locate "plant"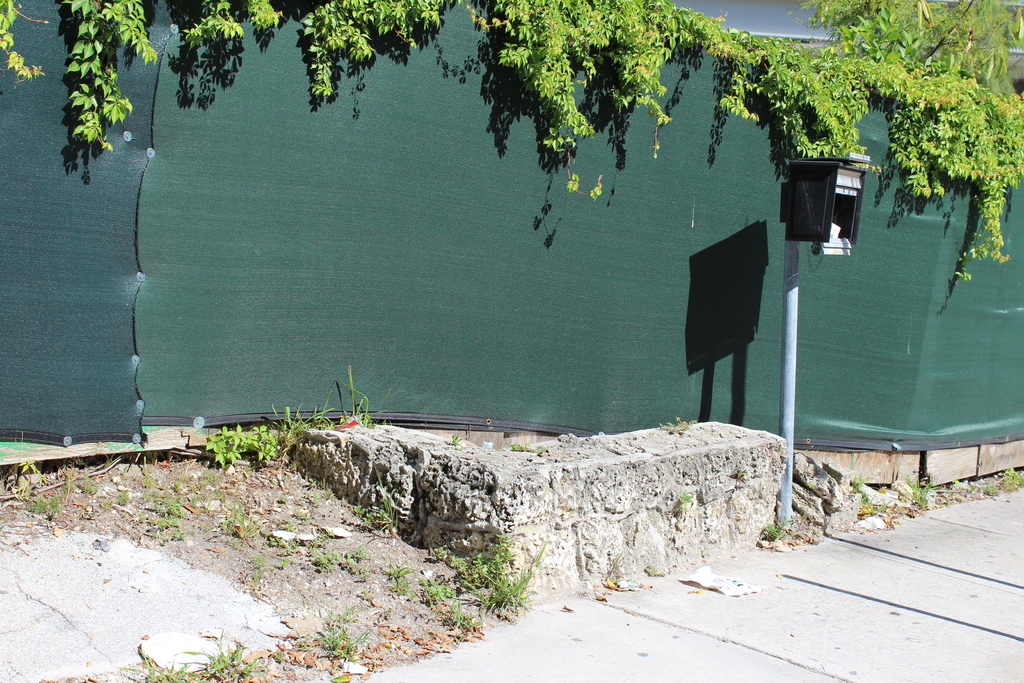
crop(73, 467, 125, 502)
